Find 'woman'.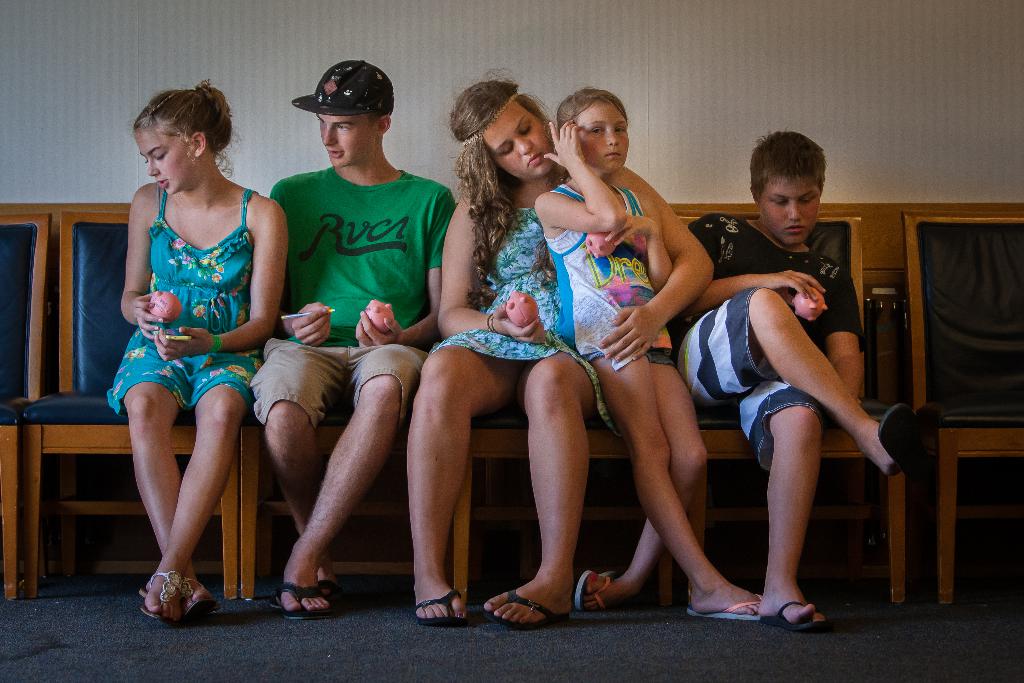
x1=440 y1=83 x2=714 y2=629.
